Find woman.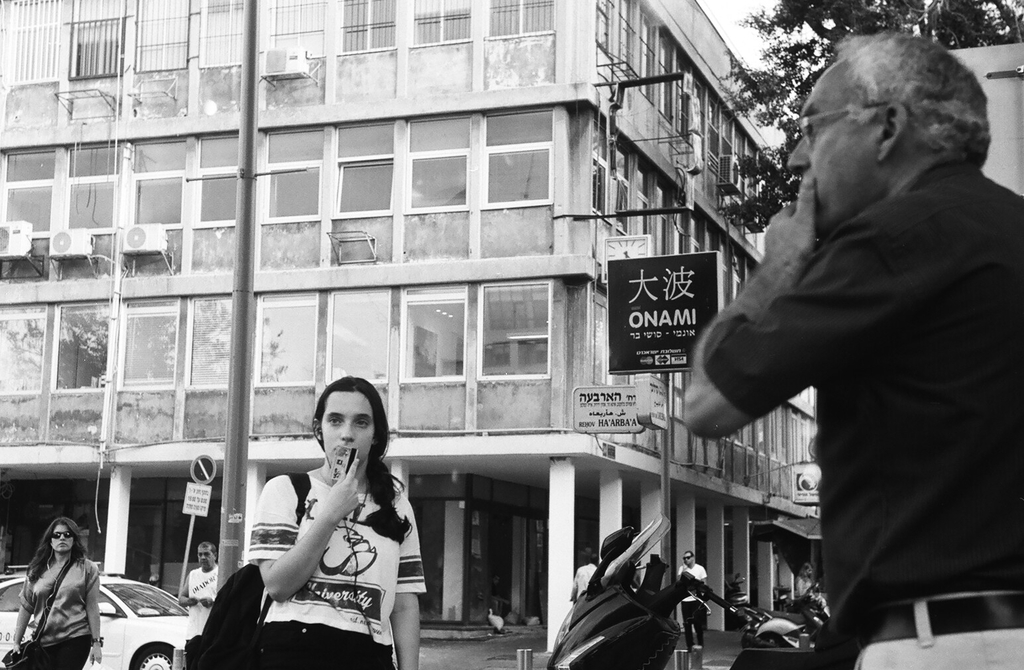
235:371:427:669.
